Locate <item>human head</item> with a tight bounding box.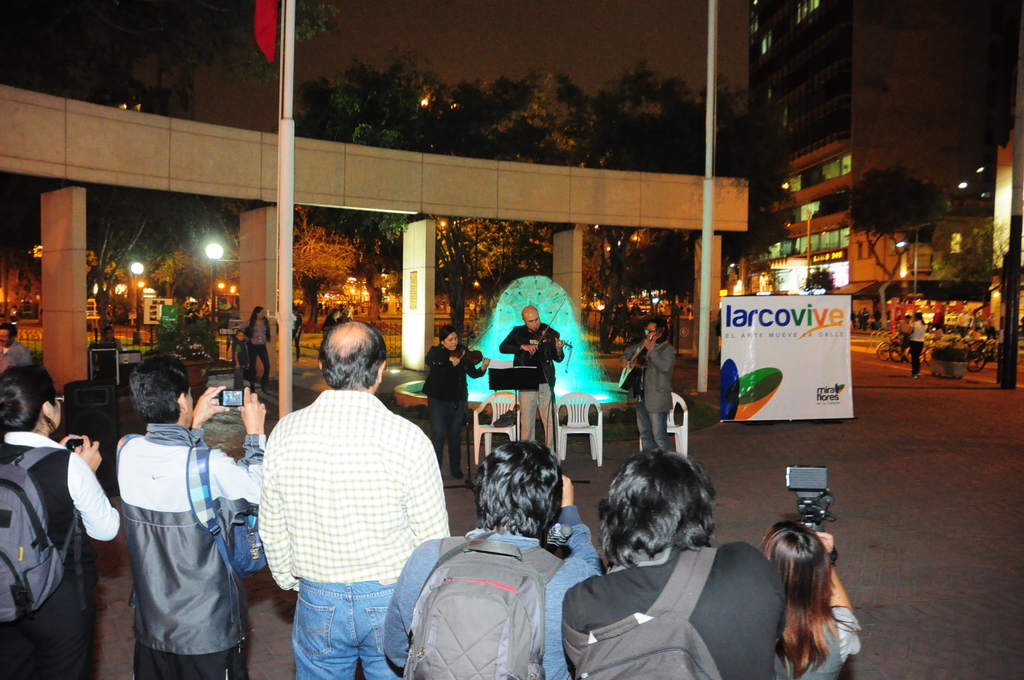
x1=341 y1=307 x2=352 y2=320.
